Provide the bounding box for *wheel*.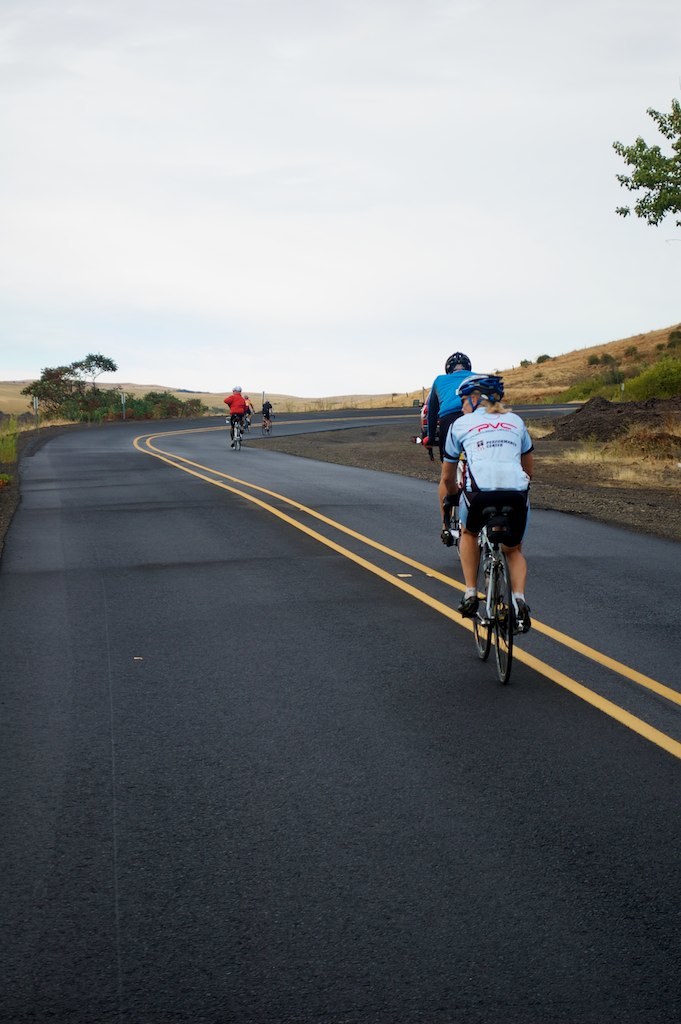
region(485, 559, 514, 687).
